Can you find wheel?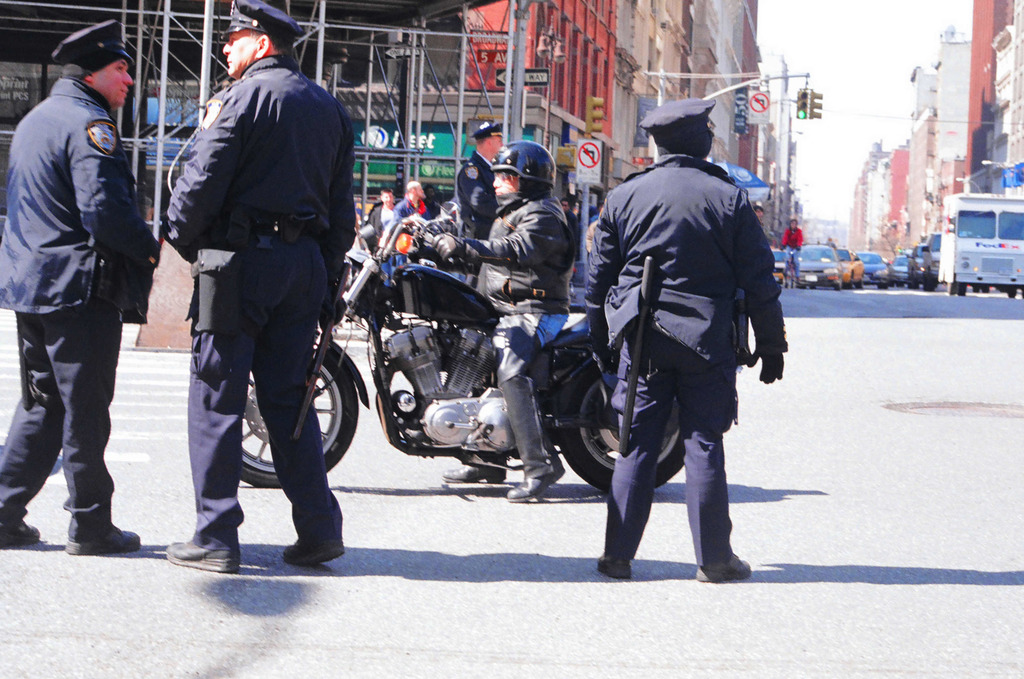
Yes, bounding box: crop(1021, 284, 1023, 301).
